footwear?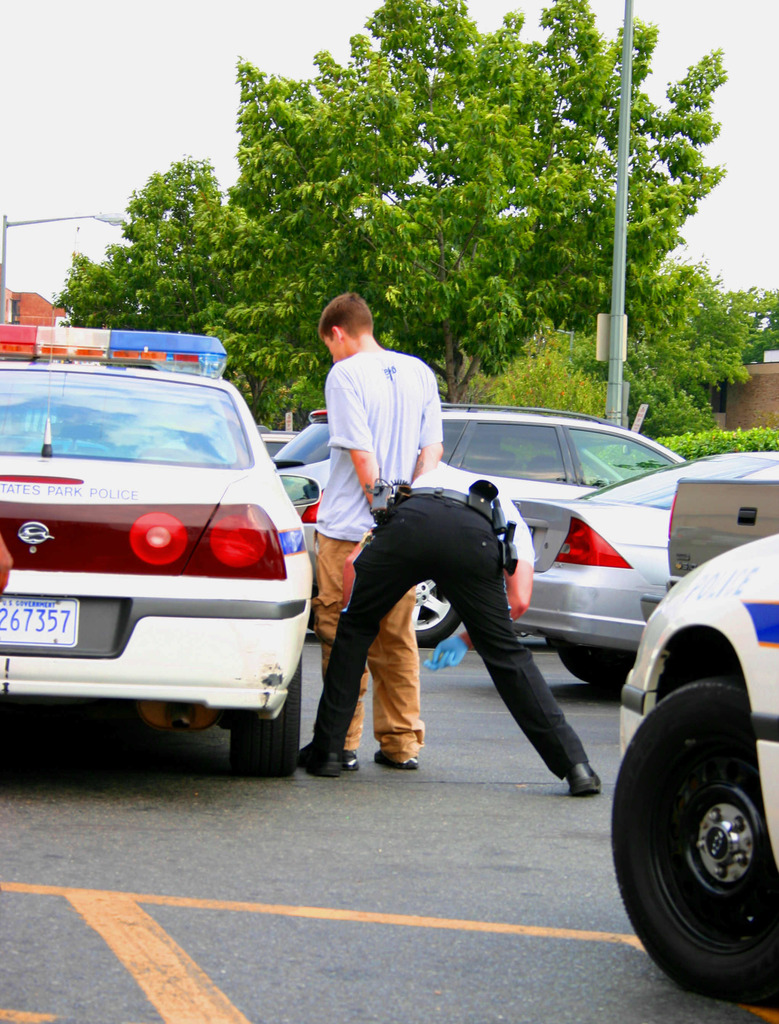
bbox=(340, 749, 359, 767)
